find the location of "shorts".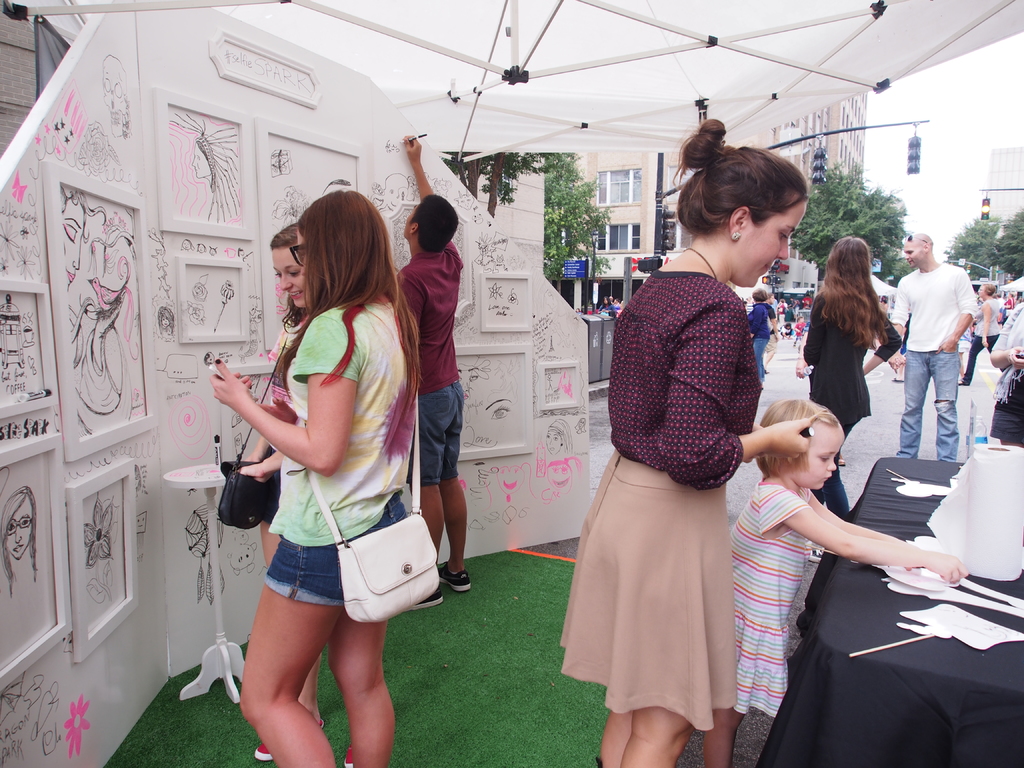
Location: 265, 491, 409, 605.
